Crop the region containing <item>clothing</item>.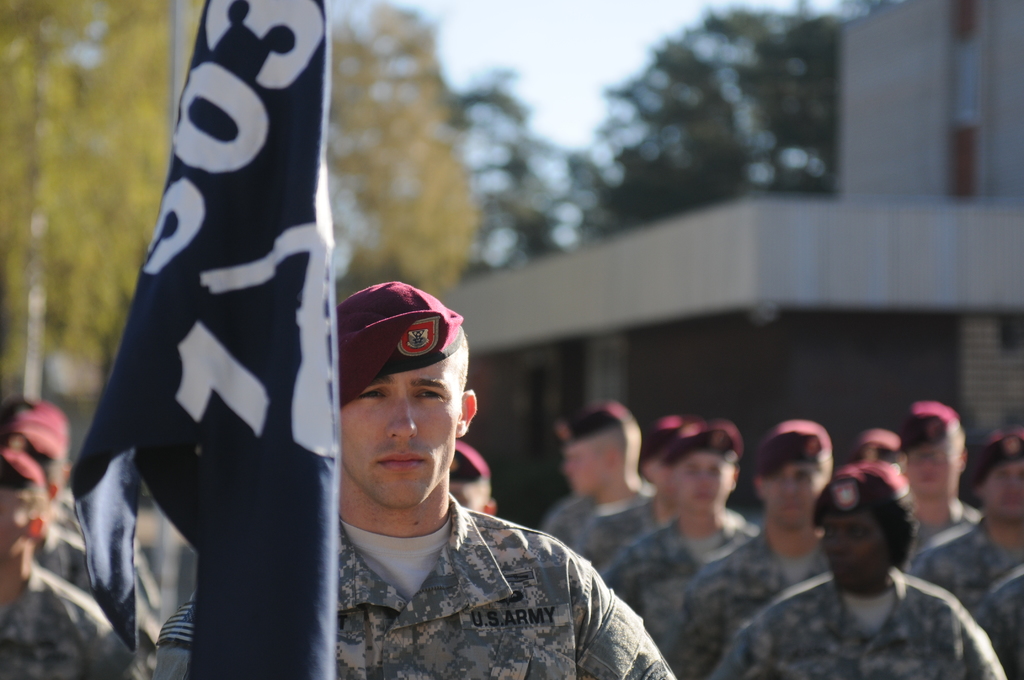
Crop region: (left=704, top=574, right=1011, bottom=679).
